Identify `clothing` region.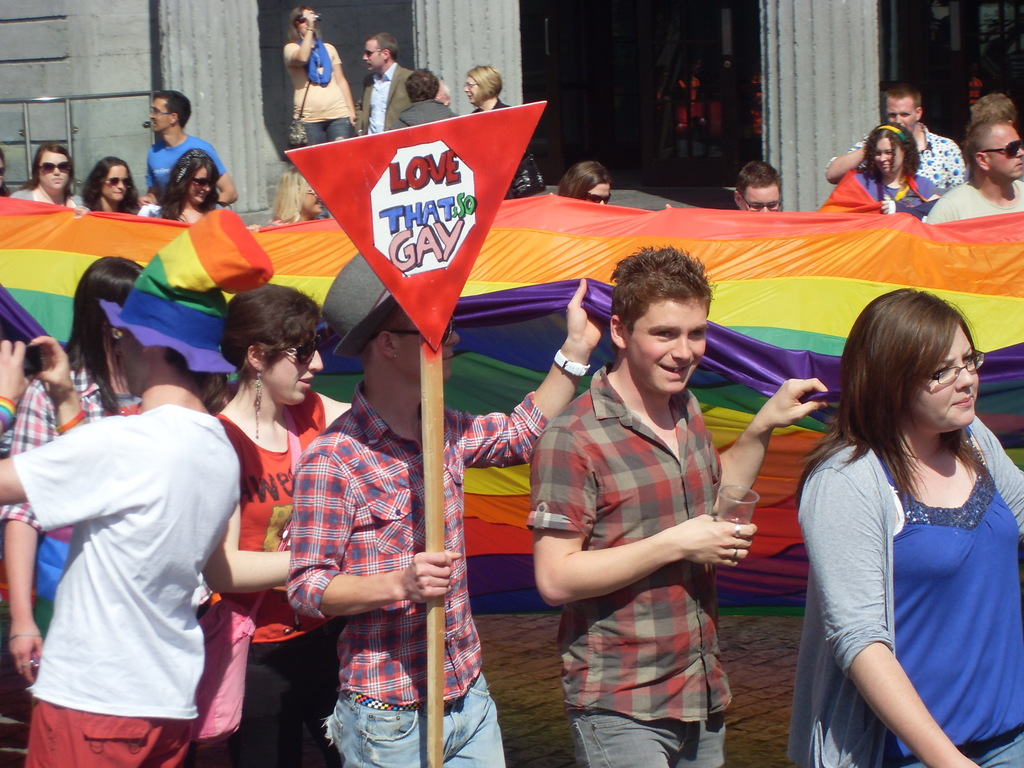
Region: box=[785, 412, 1023, 767].
